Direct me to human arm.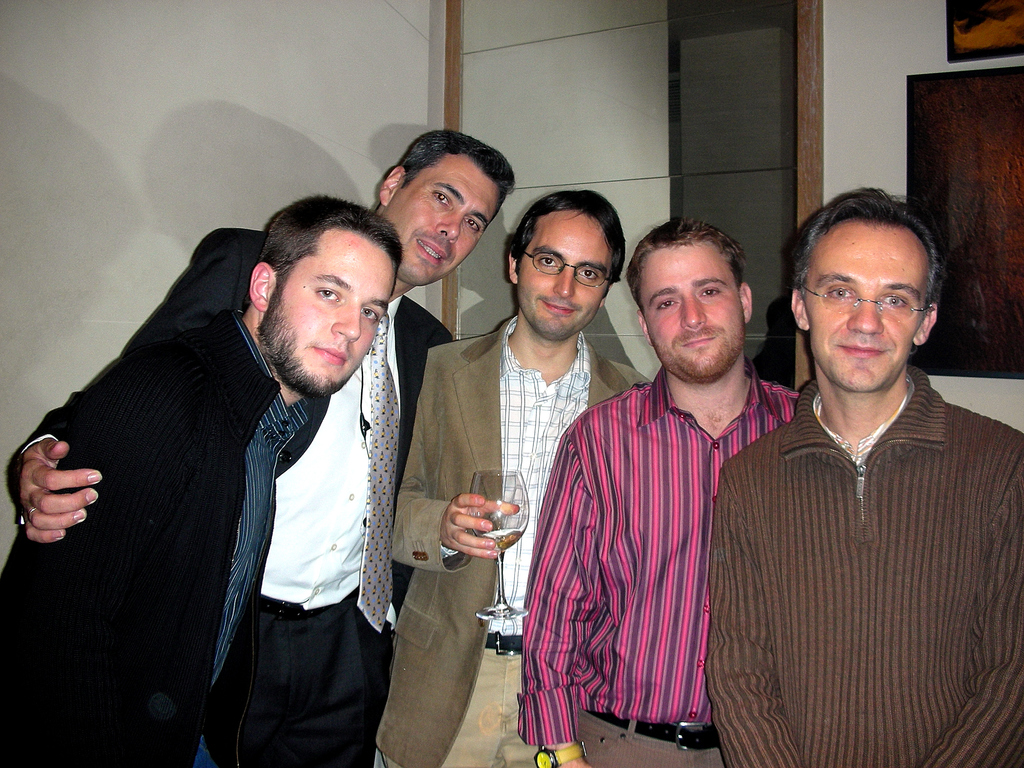
Direction: detection(4, 230, 216, 547).
